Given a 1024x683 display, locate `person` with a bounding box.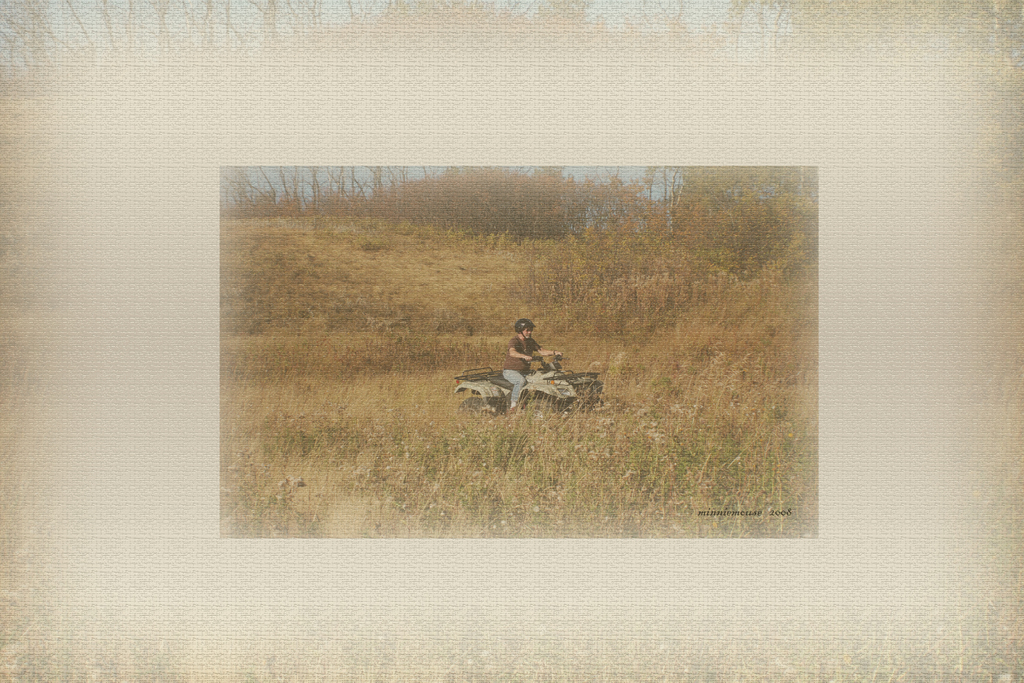
Located: 499:318:563:407.
